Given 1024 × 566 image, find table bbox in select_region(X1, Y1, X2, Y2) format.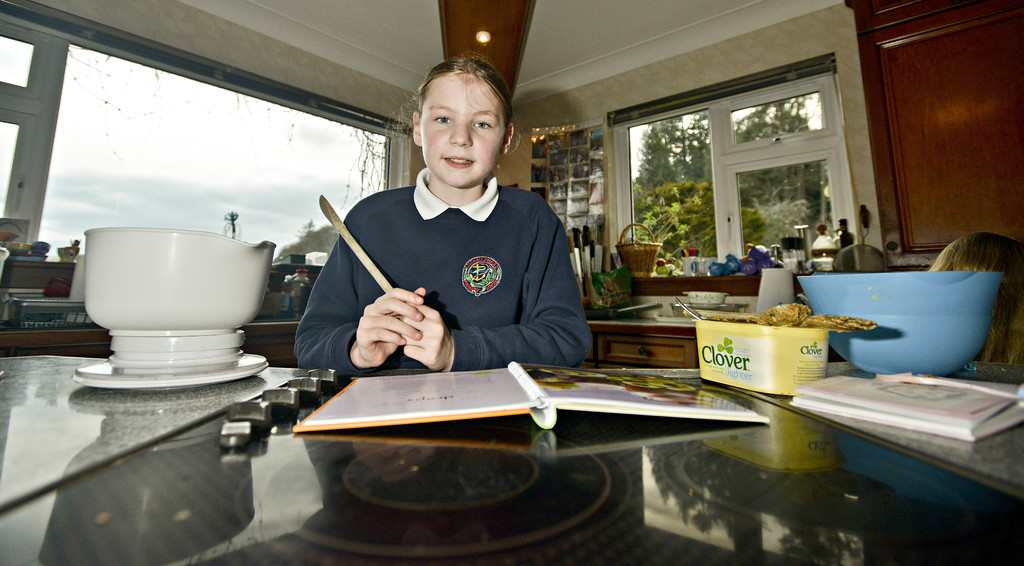
select_region(0, 351, 840, 565).
